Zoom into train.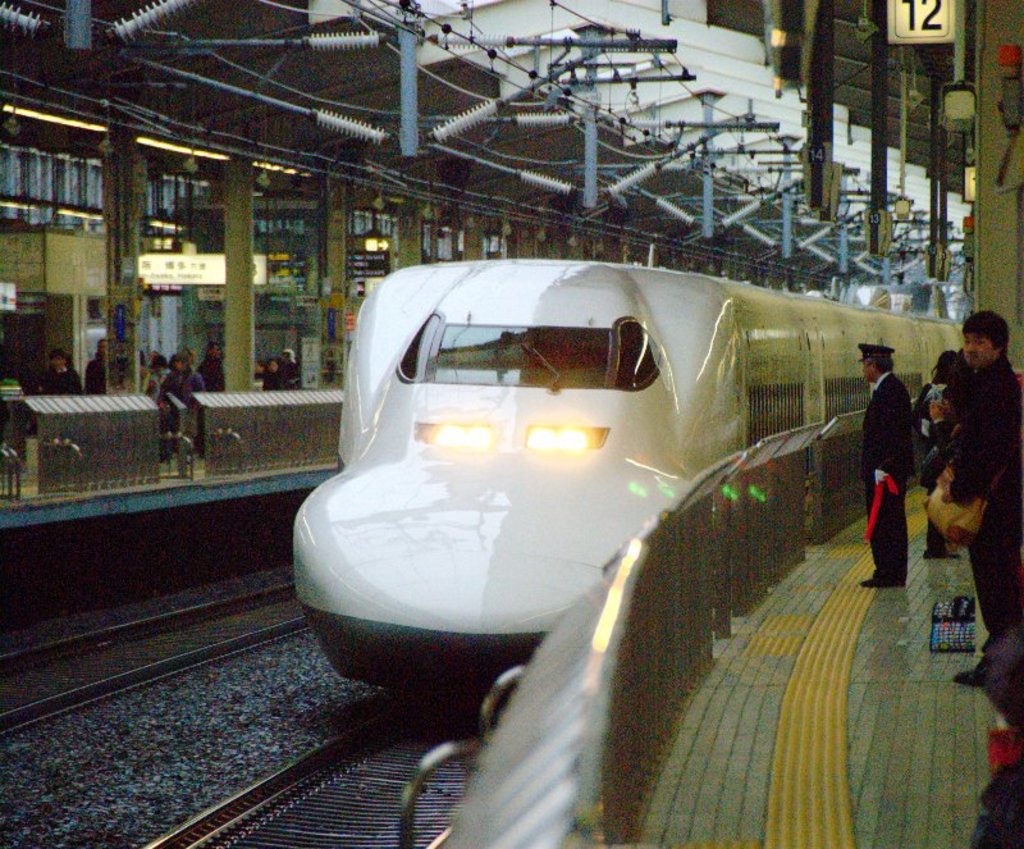
Zoom target: (left=294, top=260, right=961, bottom=697).
